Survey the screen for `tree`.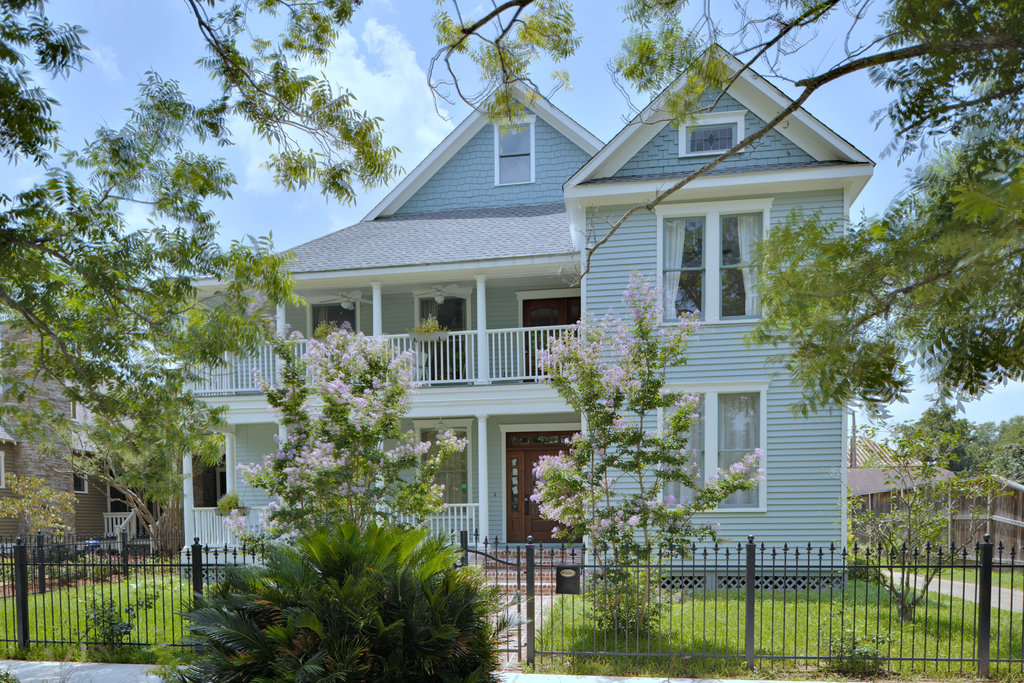
Survey found: [894, 402, 985, 479].
